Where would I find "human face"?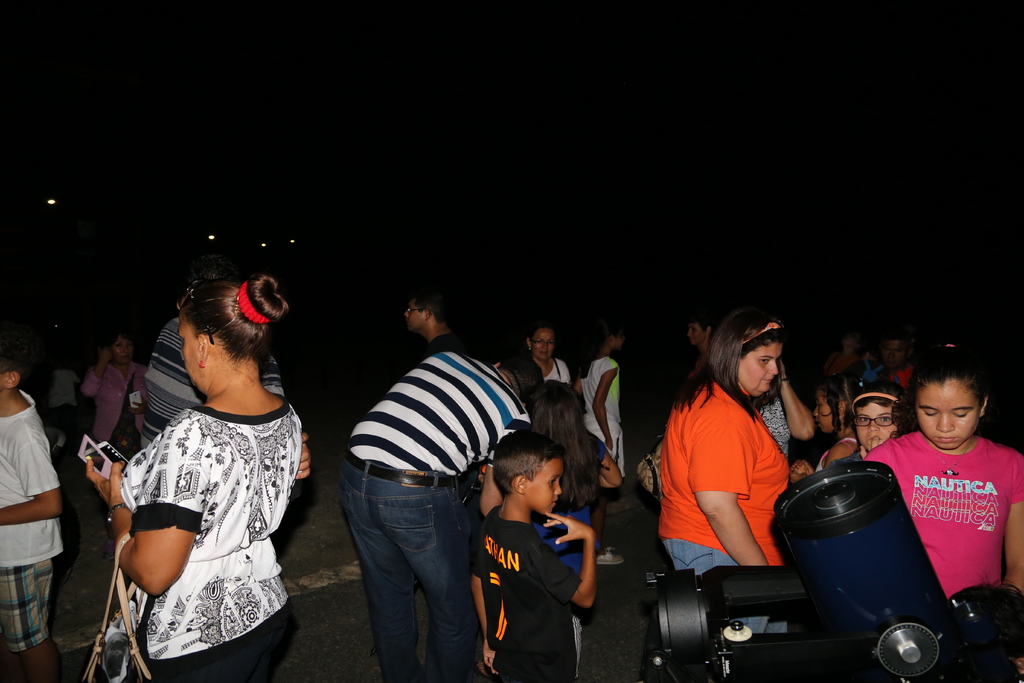
At region(842, 336, 859, 357).
